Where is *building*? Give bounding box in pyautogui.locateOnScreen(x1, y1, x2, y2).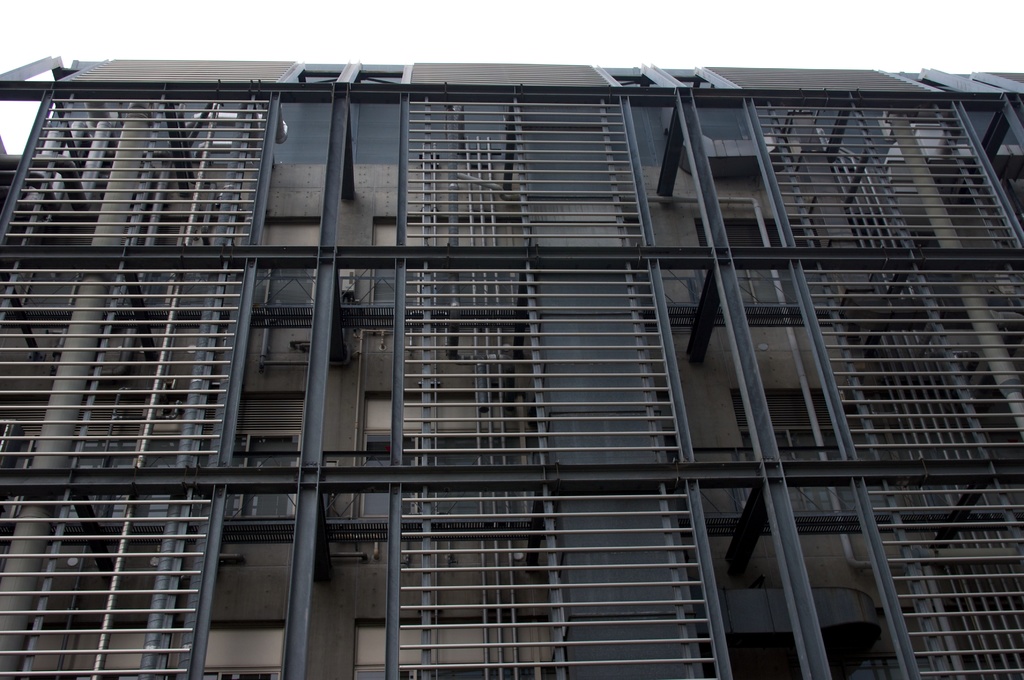
pyautogui.locateOnScreen(0, 49, 1023, 671).
